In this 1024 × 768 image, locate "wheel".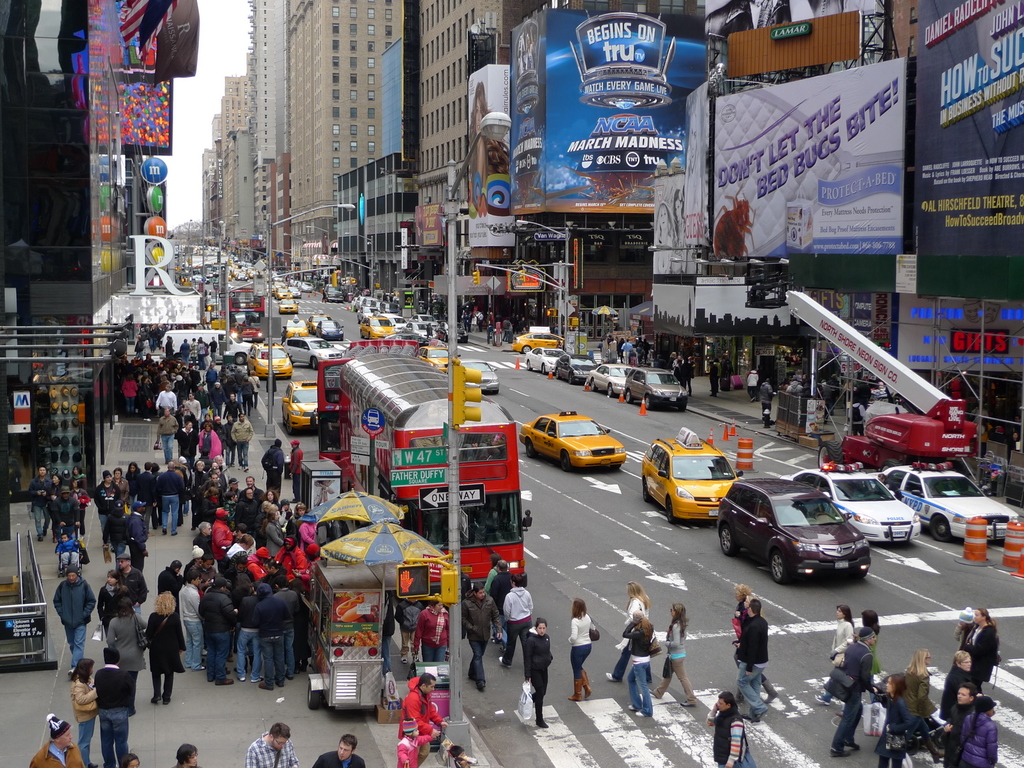
Bounding box: 561/451/570/470.
